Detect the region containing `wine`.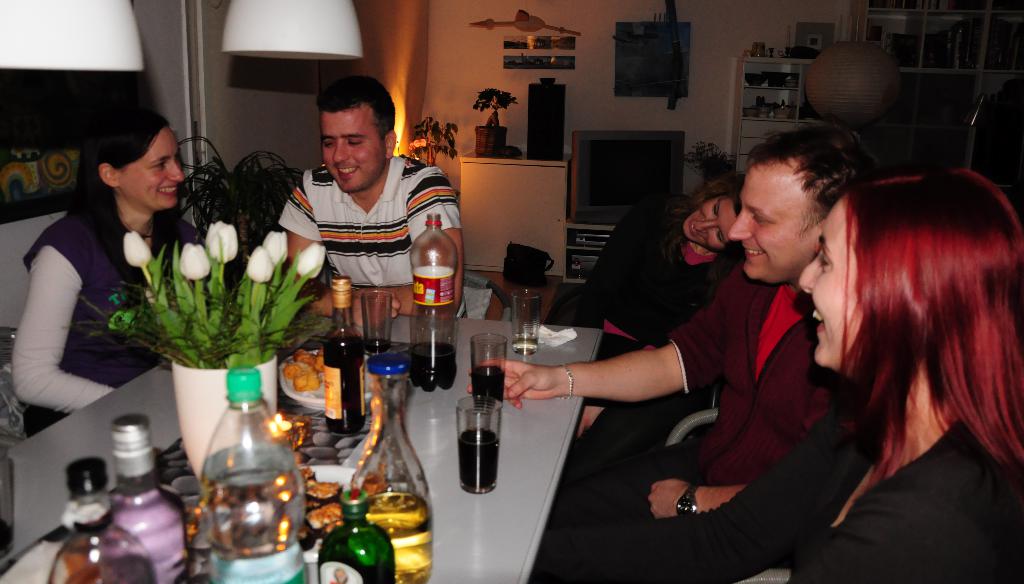
BBox(468, 365, 505, 415).
